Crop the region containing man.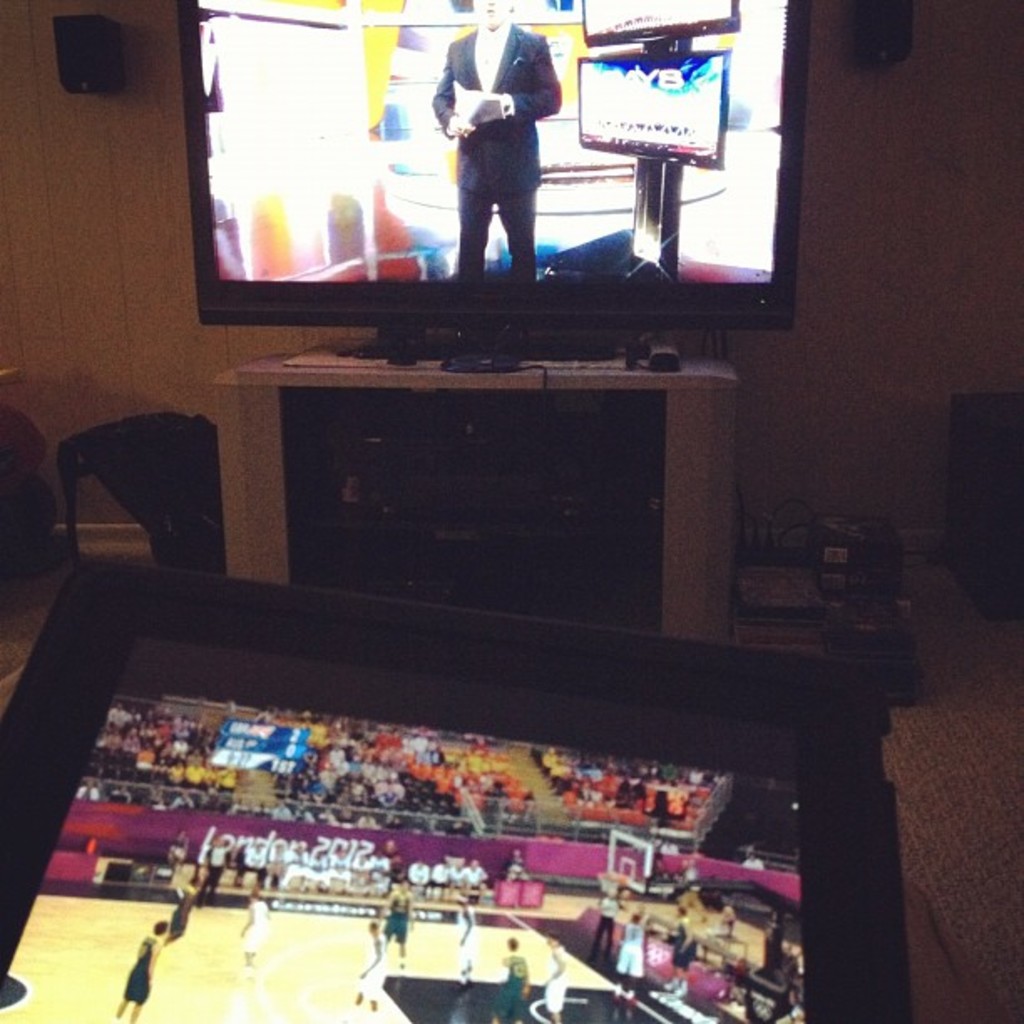
Crop region: region(612, 910, 641, 1014).
